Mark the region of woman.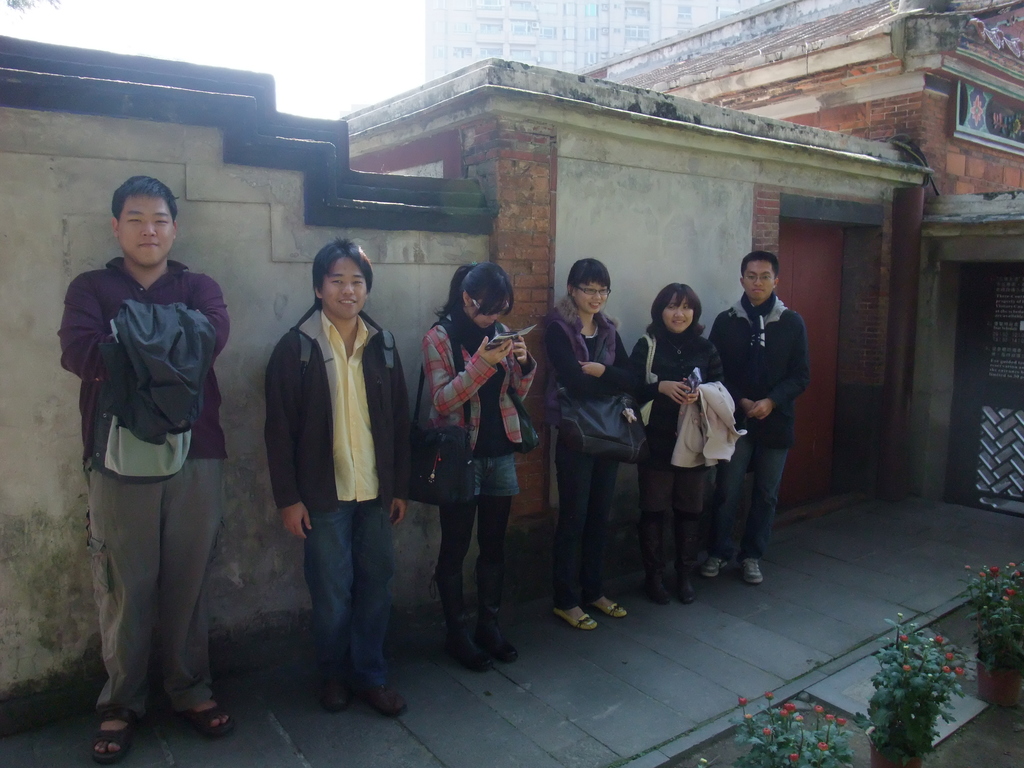
Region: (628,284,737,602).
